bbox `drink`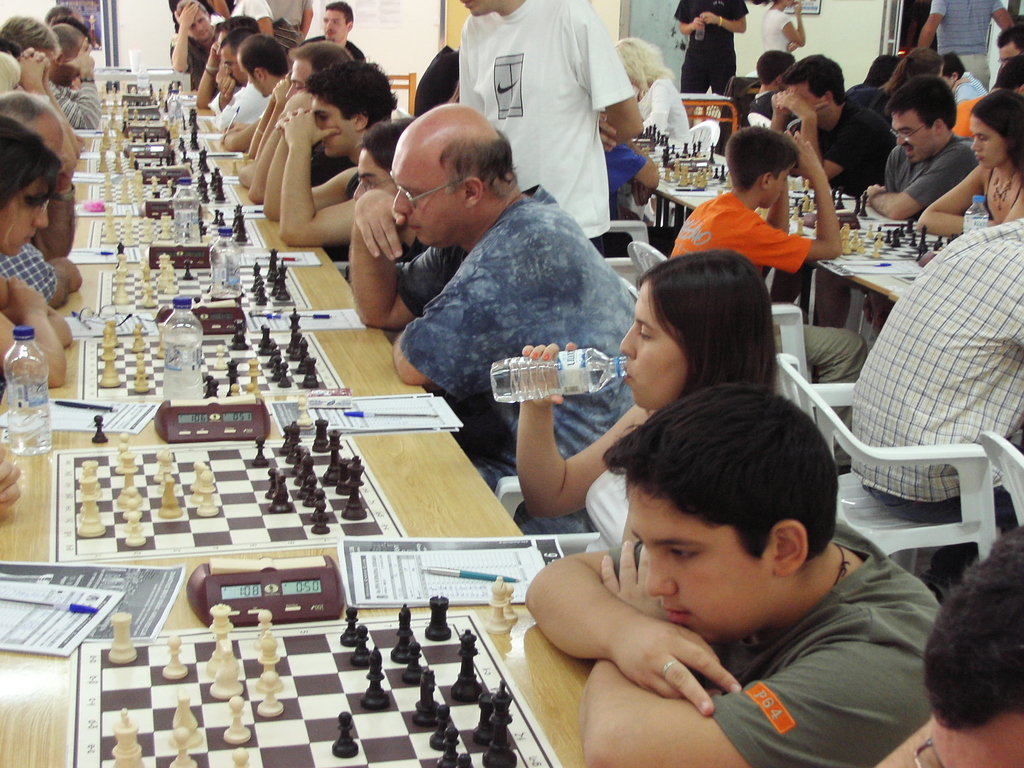
{"x1": 5, "y1": 403, "x2": 57, "y2": 452}
